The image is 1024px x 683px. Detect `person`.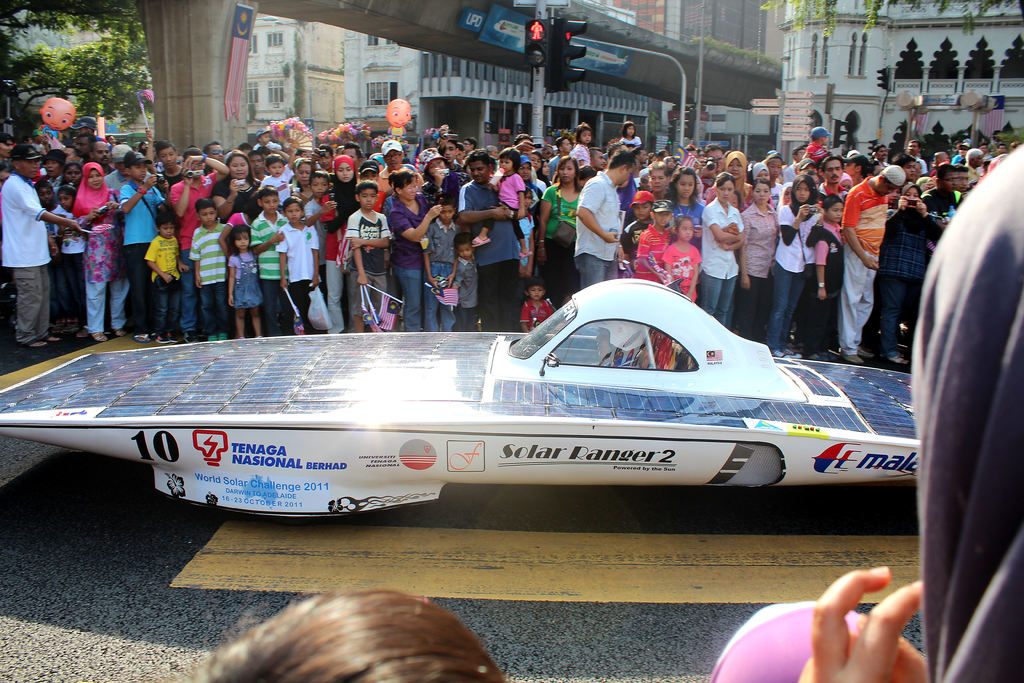
Detection: [x1=843, y1=155, x2=909, y2=356].
